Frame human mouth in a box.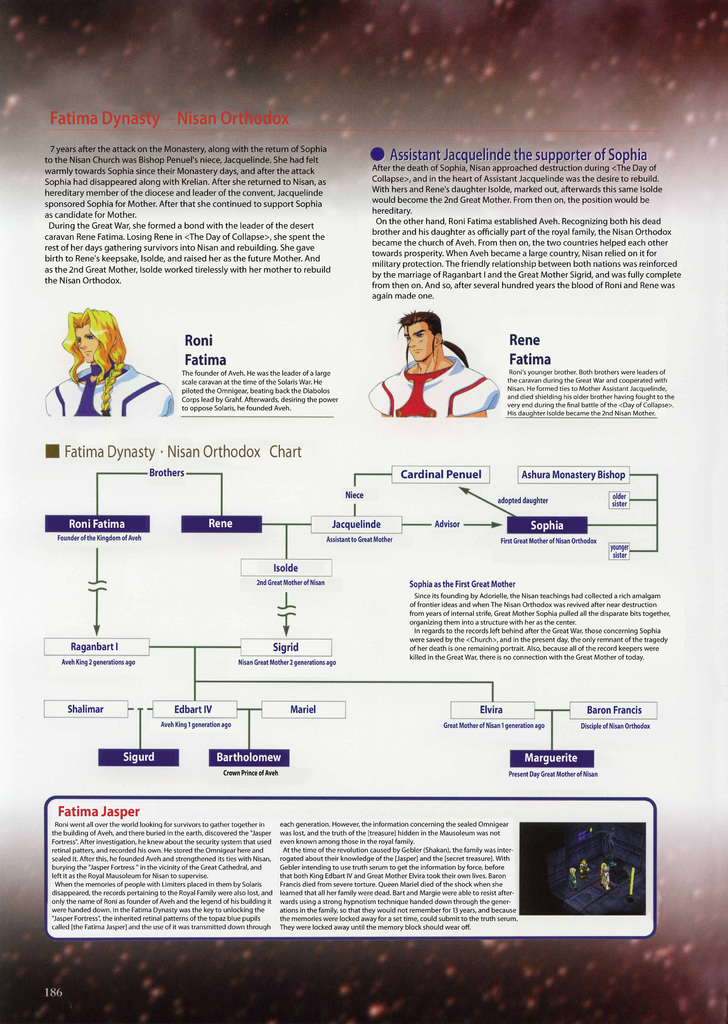
<bbox>412, 345, 426, 354</bbox>.
